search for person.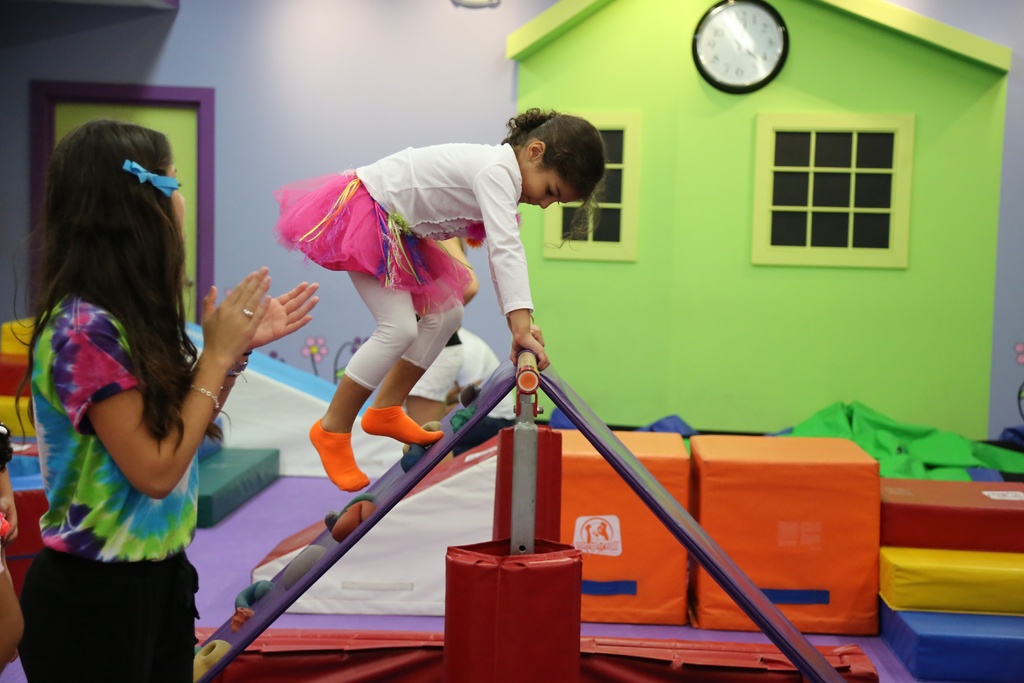
Found at [x1=0, y1=420, x2=28, y2=682].
